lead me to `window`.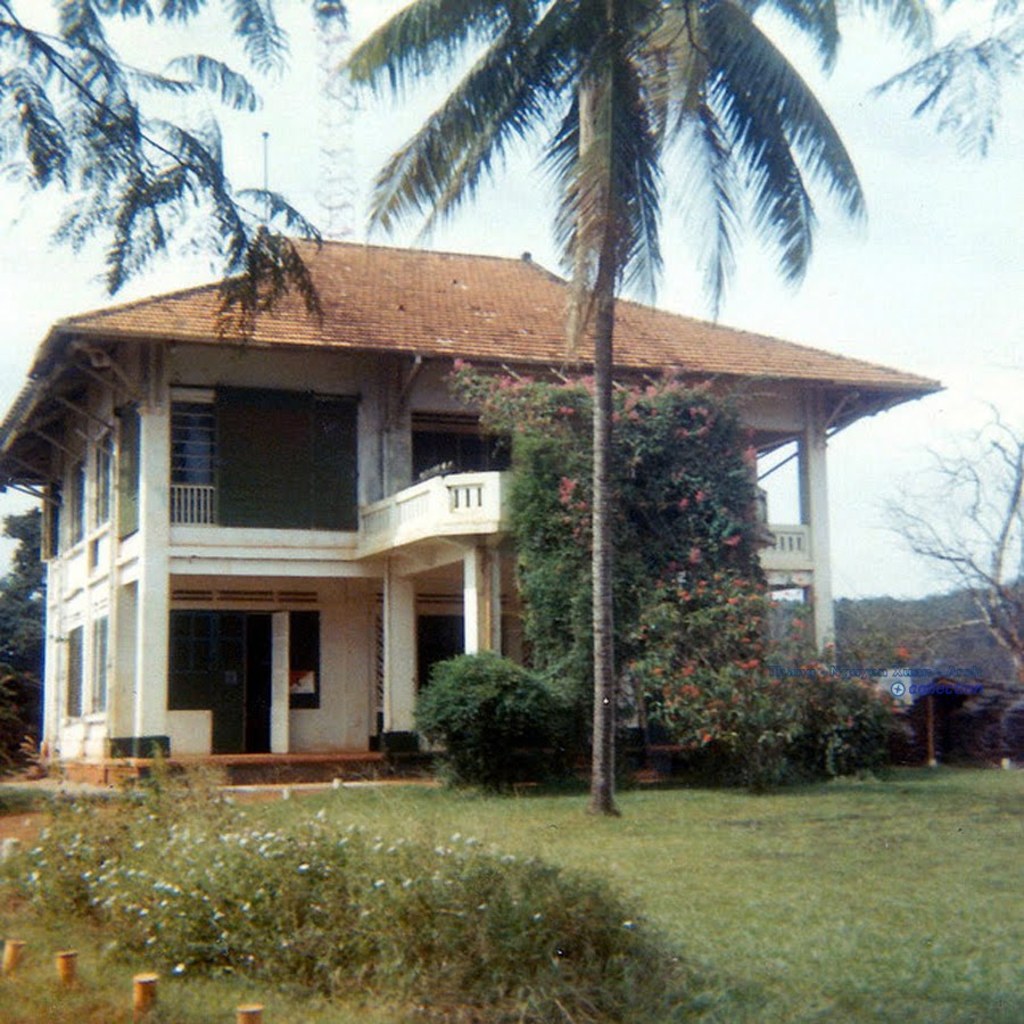
Lead to [left=86, top=420, right=625, bottom=613].
